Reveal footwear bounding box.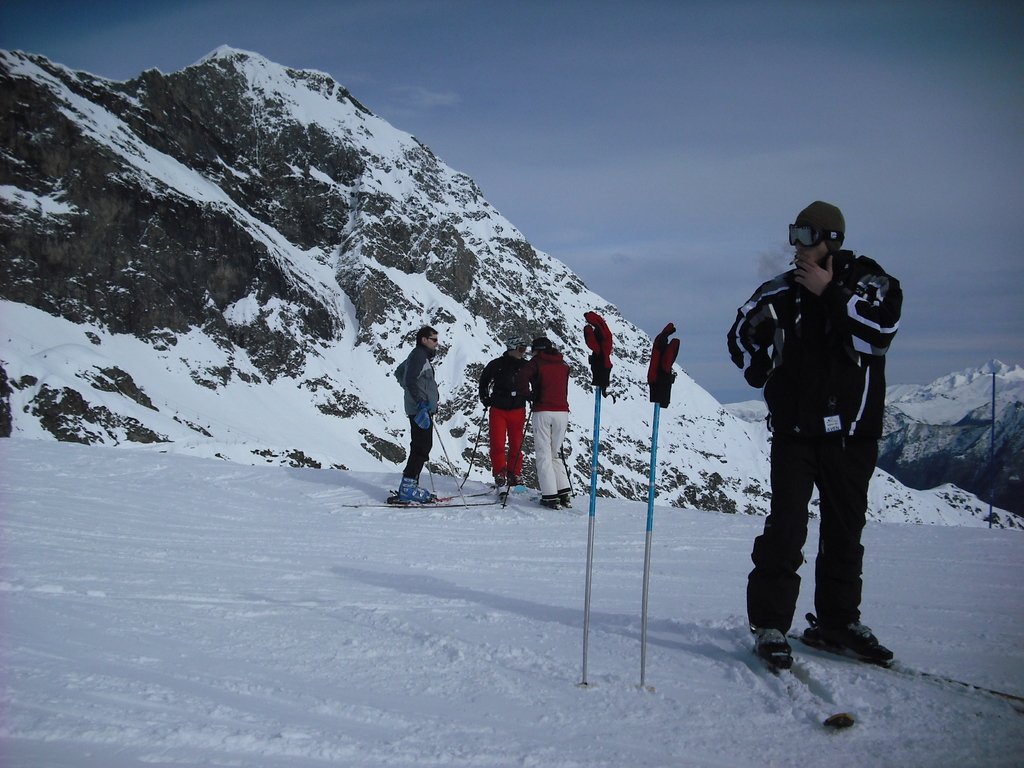
Revealed: [left=394, top=479, right=438, bottom=502].
